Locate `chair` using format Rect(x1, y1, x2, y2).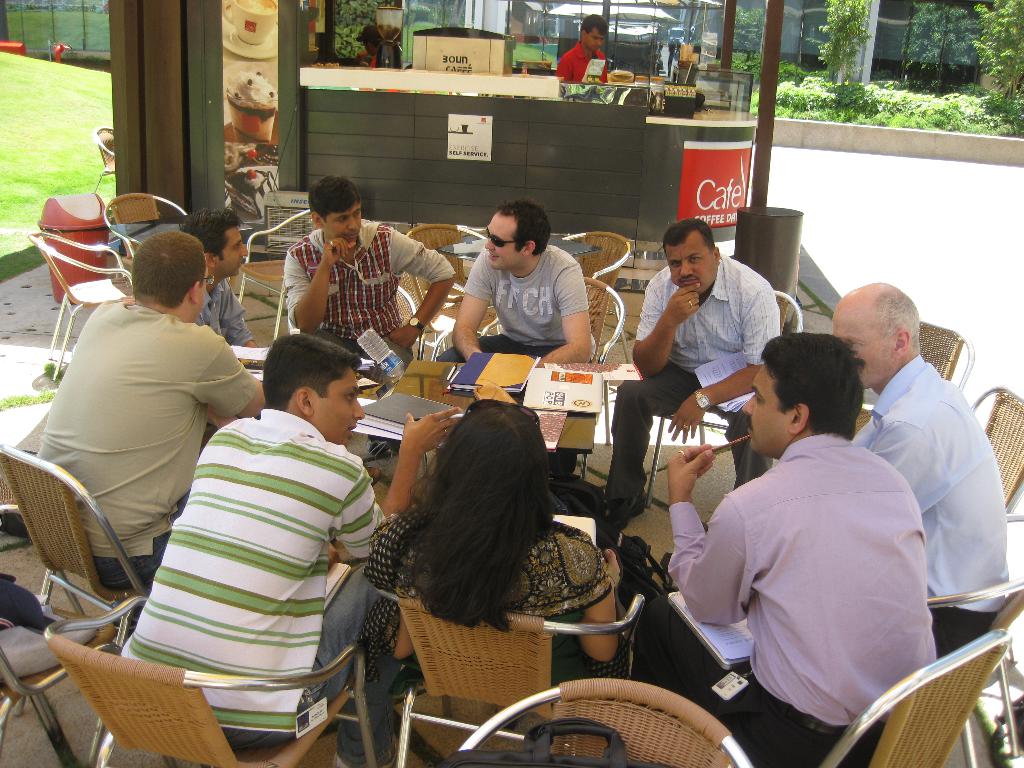
Rect(562, 230, 630, 361).
